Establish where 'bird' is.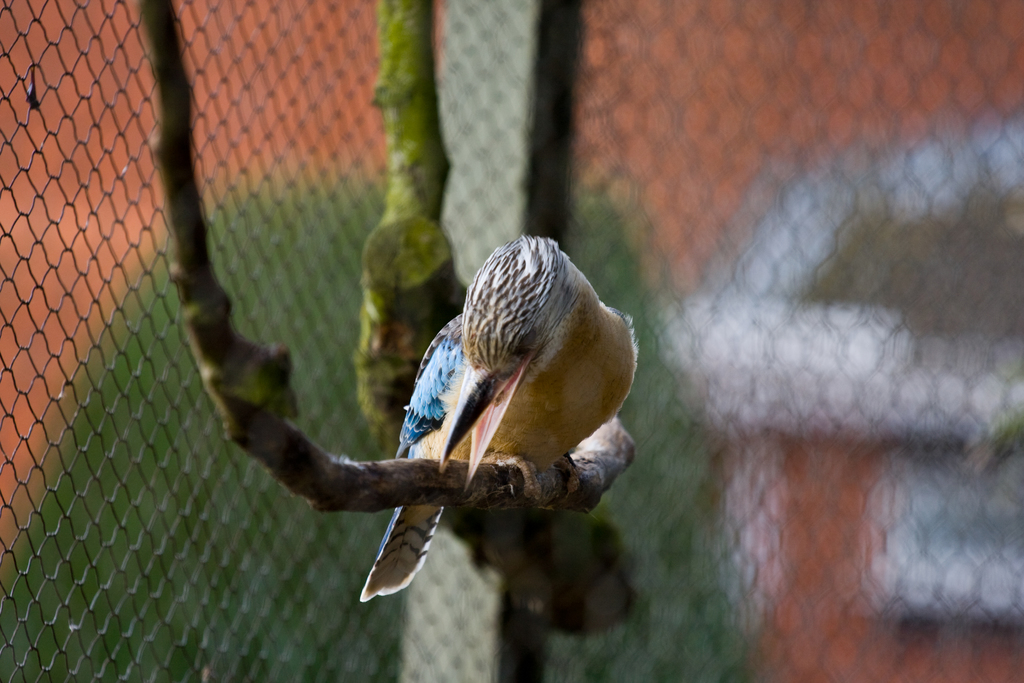
Established at <region>341, 242, 637, 602</region>.
